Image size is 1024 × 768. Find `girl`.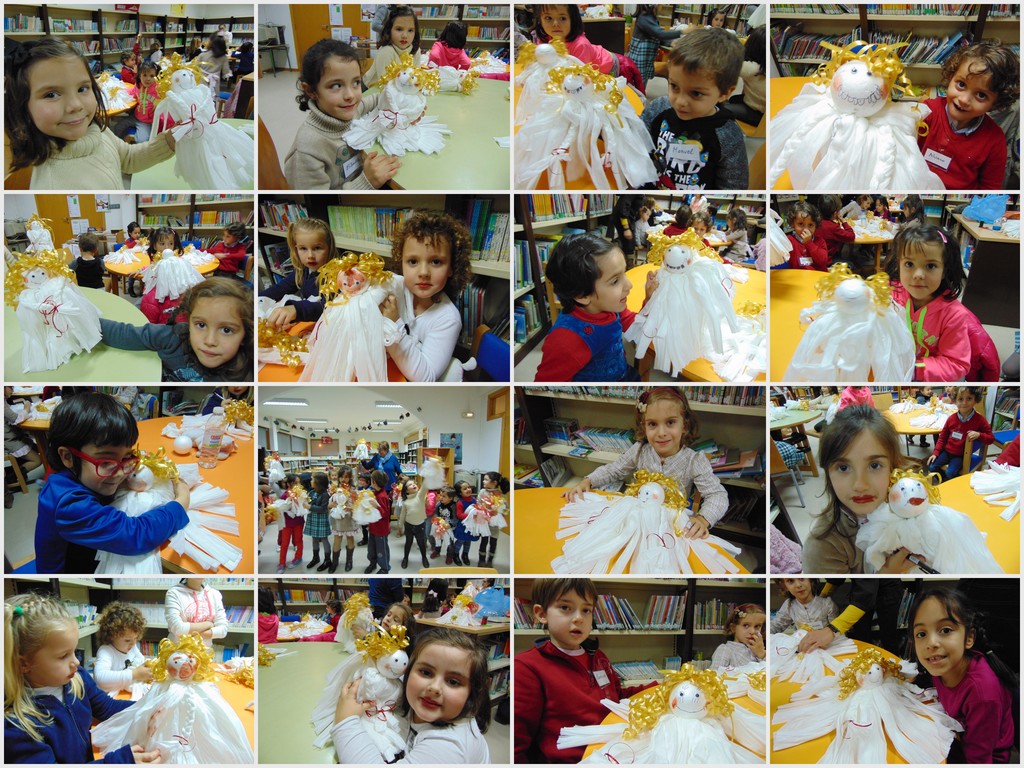
bbox=[149, 44, 161, 61].
